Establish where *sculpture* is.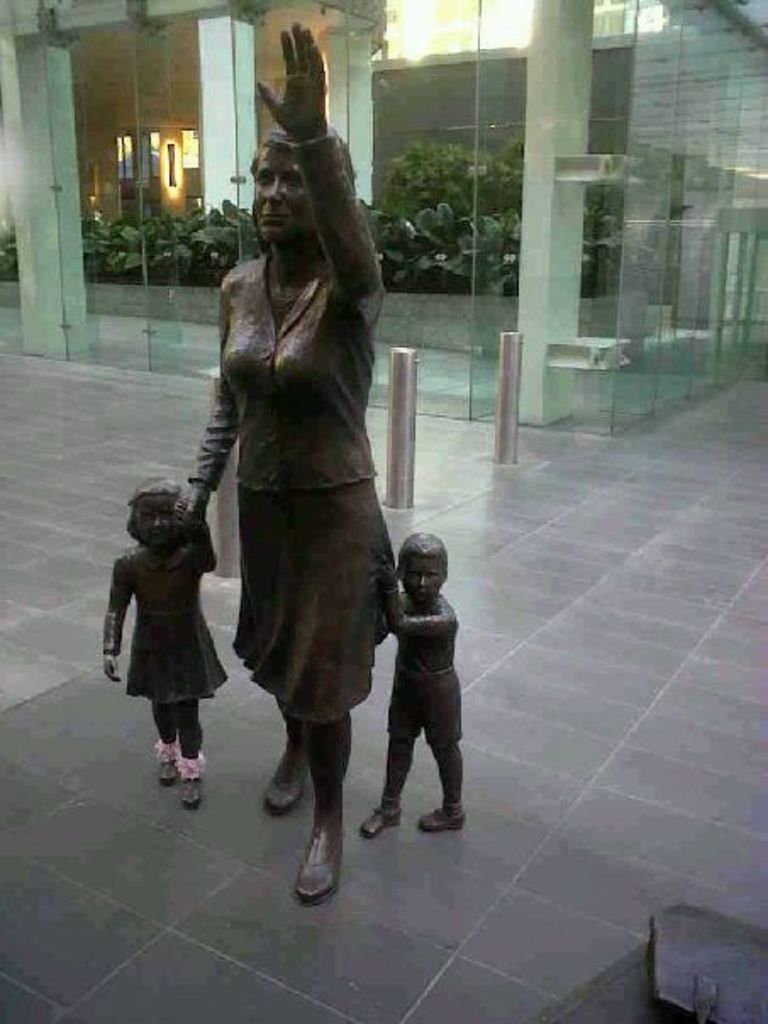
Established at (109,473,231,807).
